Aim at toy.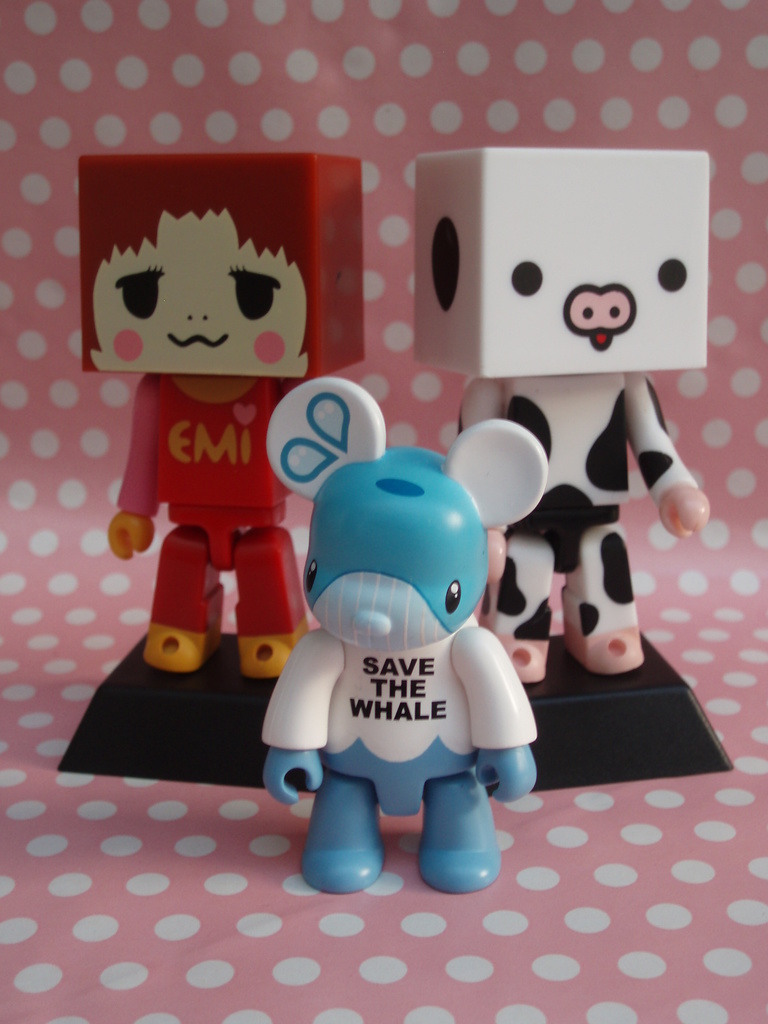
Aimed at BBox(268, 405, 546, 873).
